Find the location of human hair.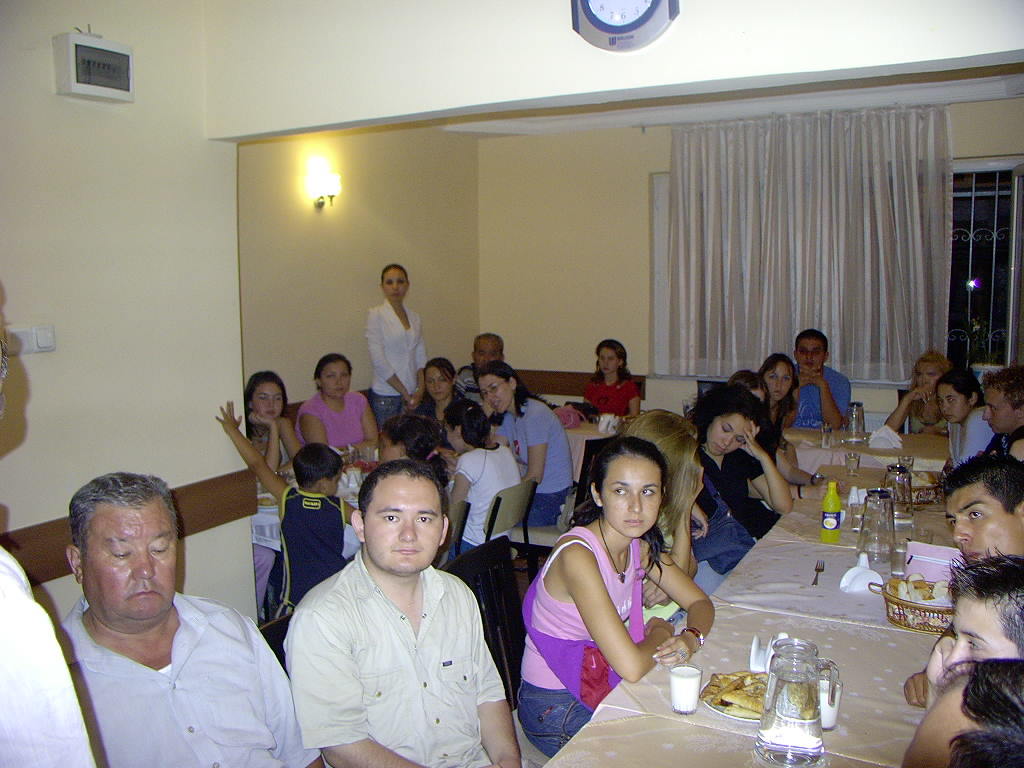
Location: 0:342:8:424.
